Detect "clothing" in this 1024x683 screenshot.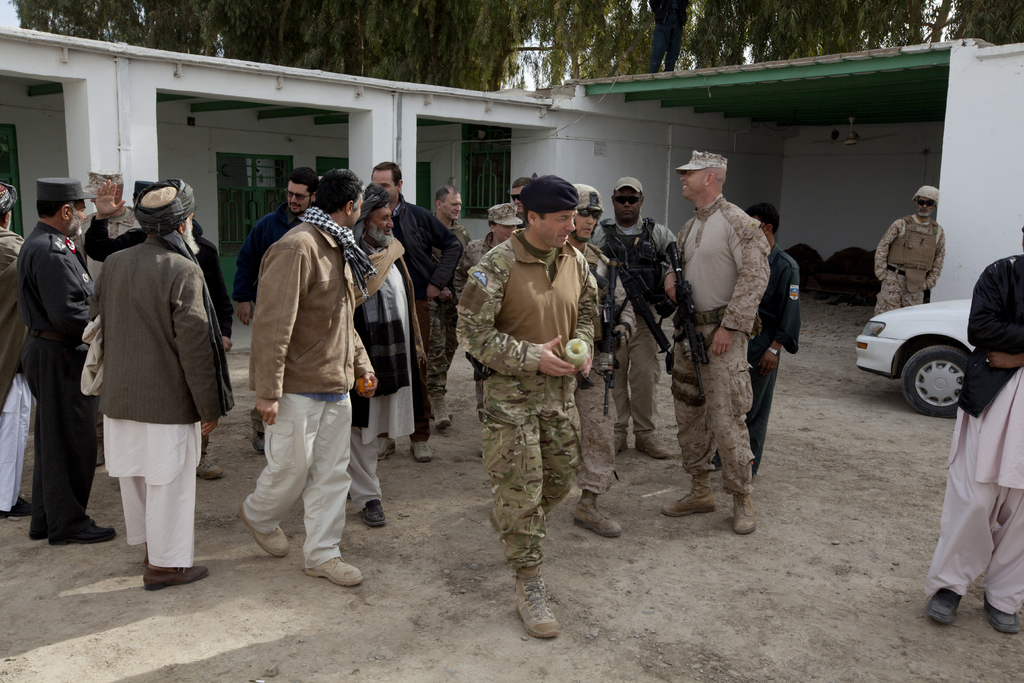
Detection: (x1=667, y1=325, x2=747, y2=499).
